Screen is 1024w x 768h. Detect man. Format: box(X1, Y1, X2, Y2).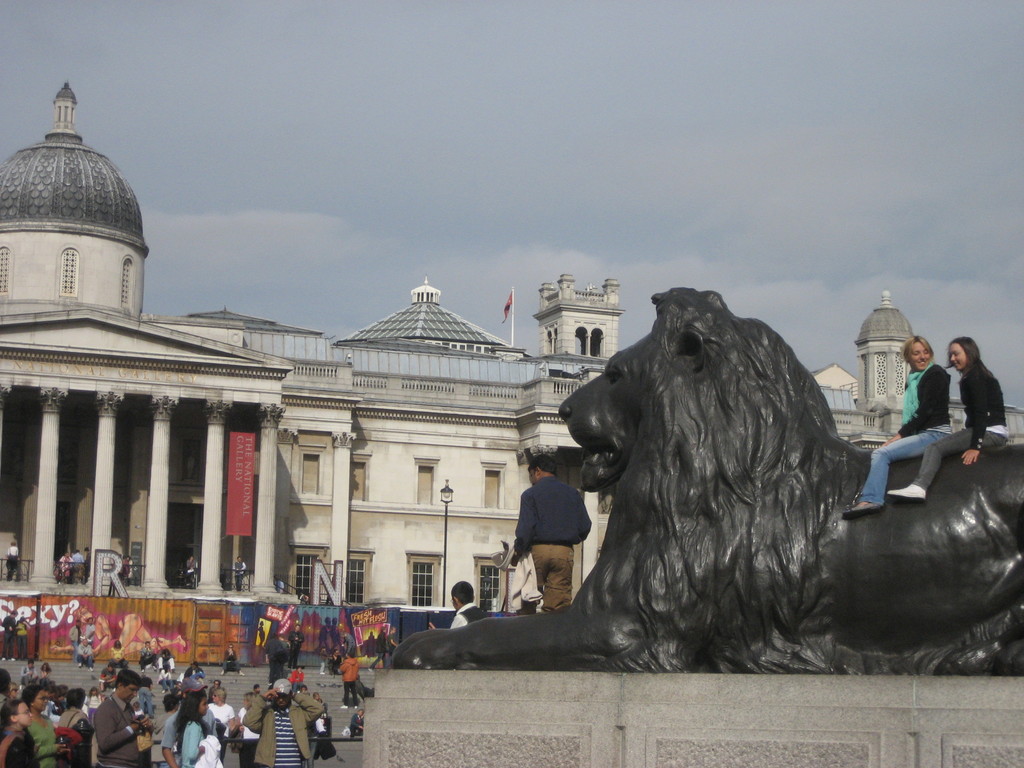
box(77, 636, 93, 671).
